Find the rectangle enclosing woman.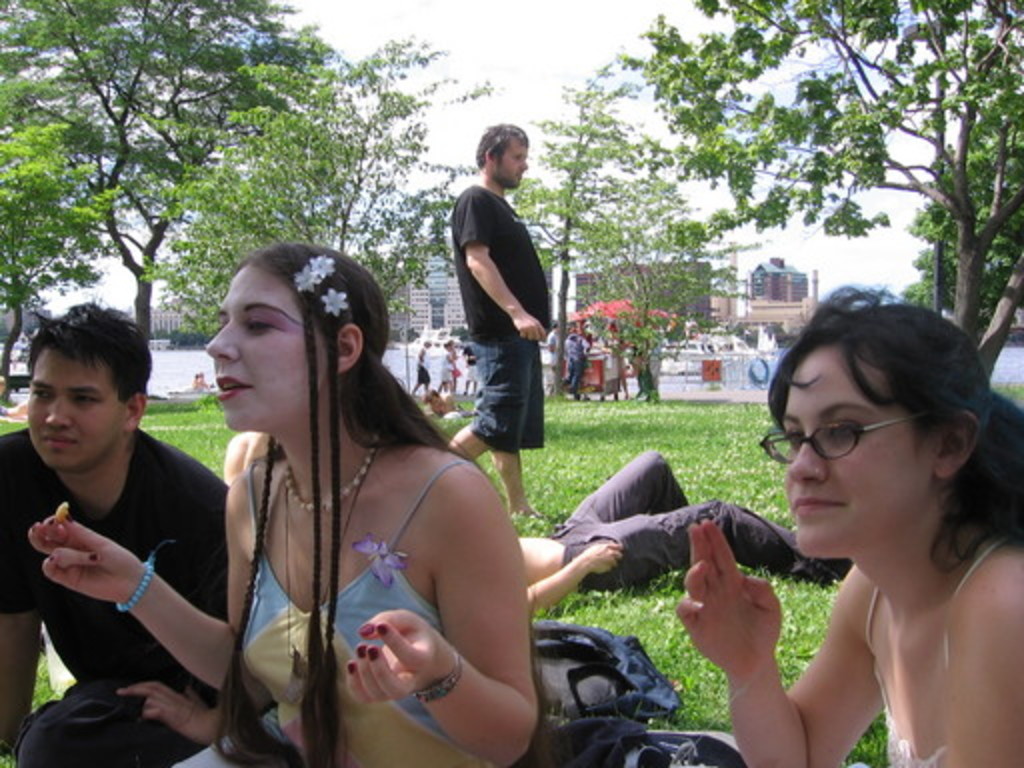
bbox=[724, 282, 1023, 767].
